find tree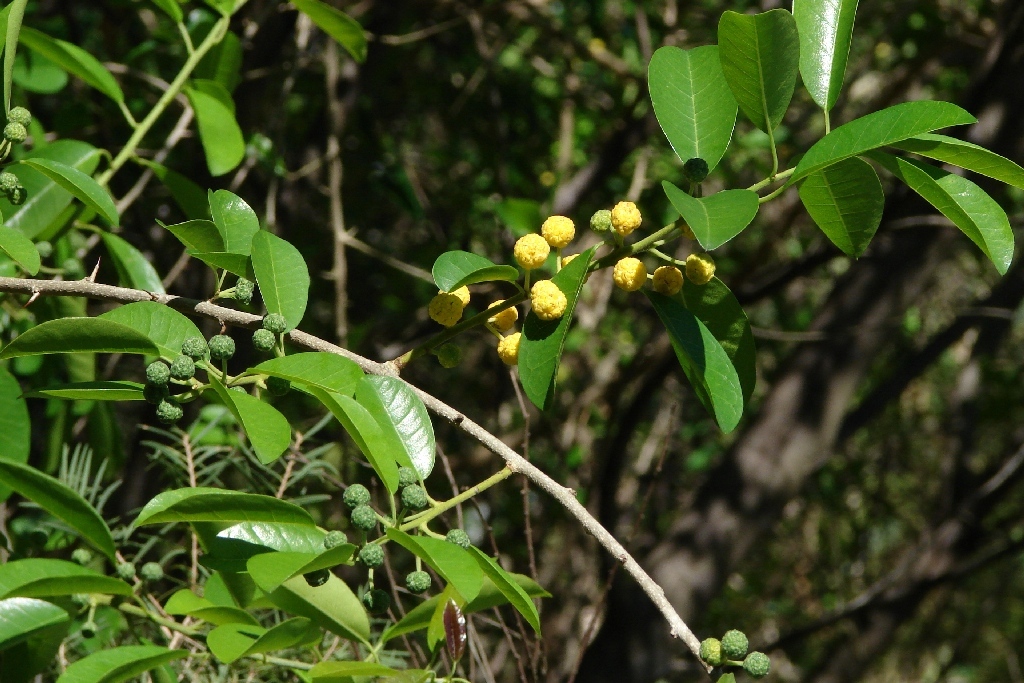
(0, 0, 1023, 682)
